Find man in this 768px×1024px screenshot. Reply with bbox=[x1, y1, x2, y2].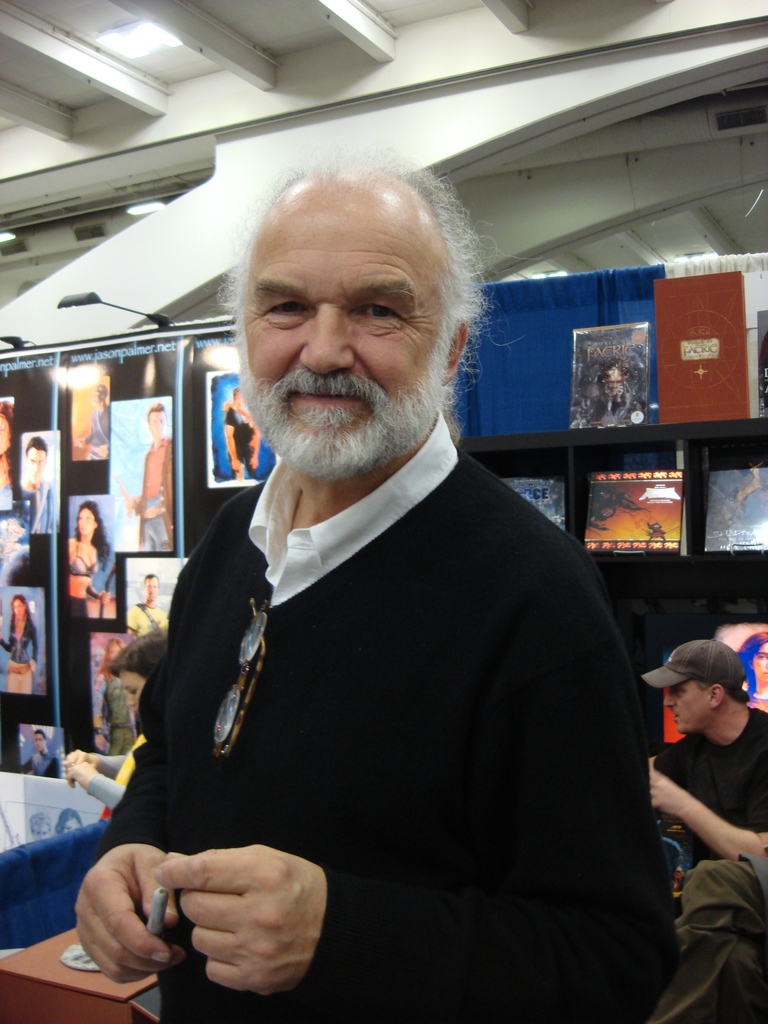
bbox=[124, 574, 175, 643].
